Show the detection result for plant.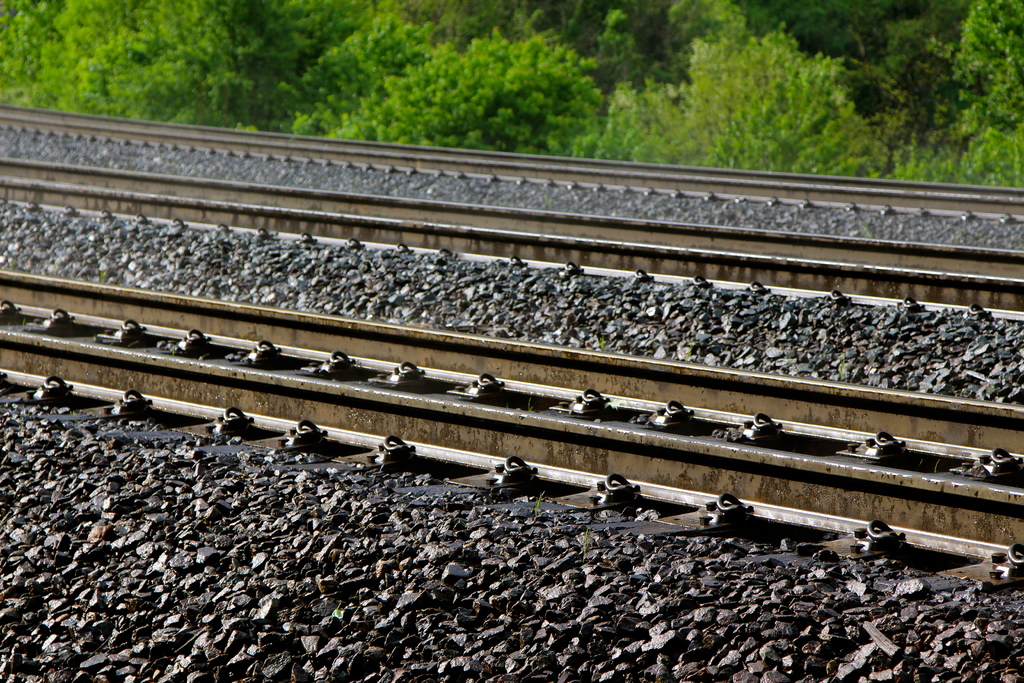
<region>541, 3, 884, 182</region>.
